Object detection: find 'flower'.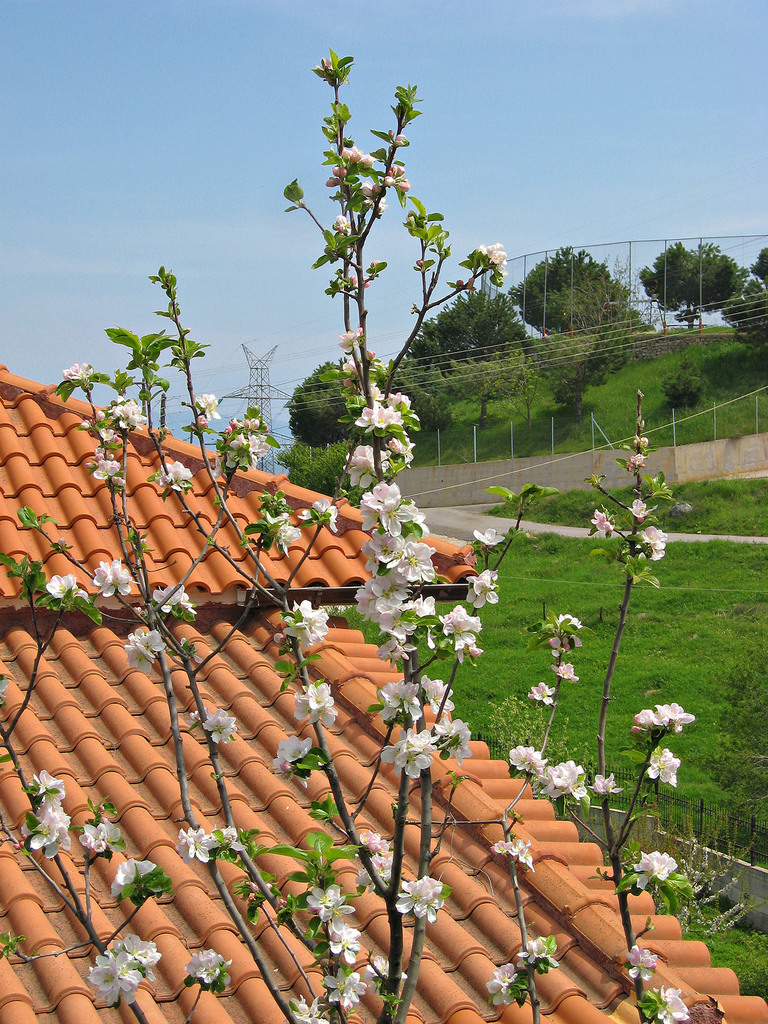
bbox=[78, 817, 124, 846].
